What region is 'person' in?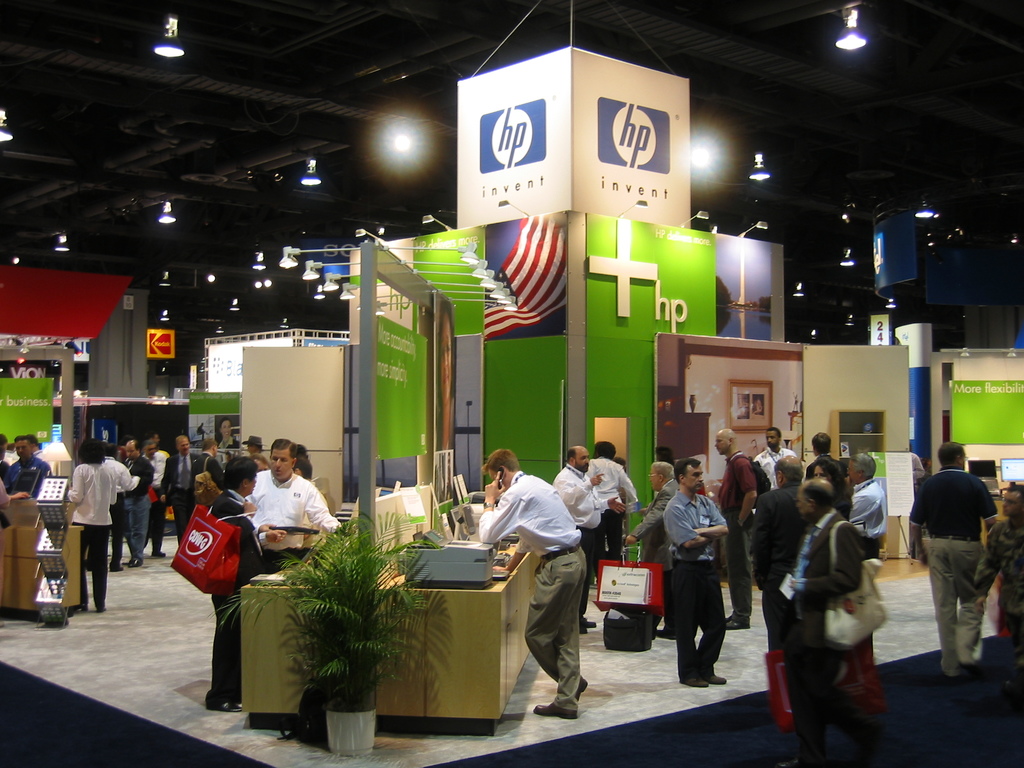
120, 436, 157, 570.
